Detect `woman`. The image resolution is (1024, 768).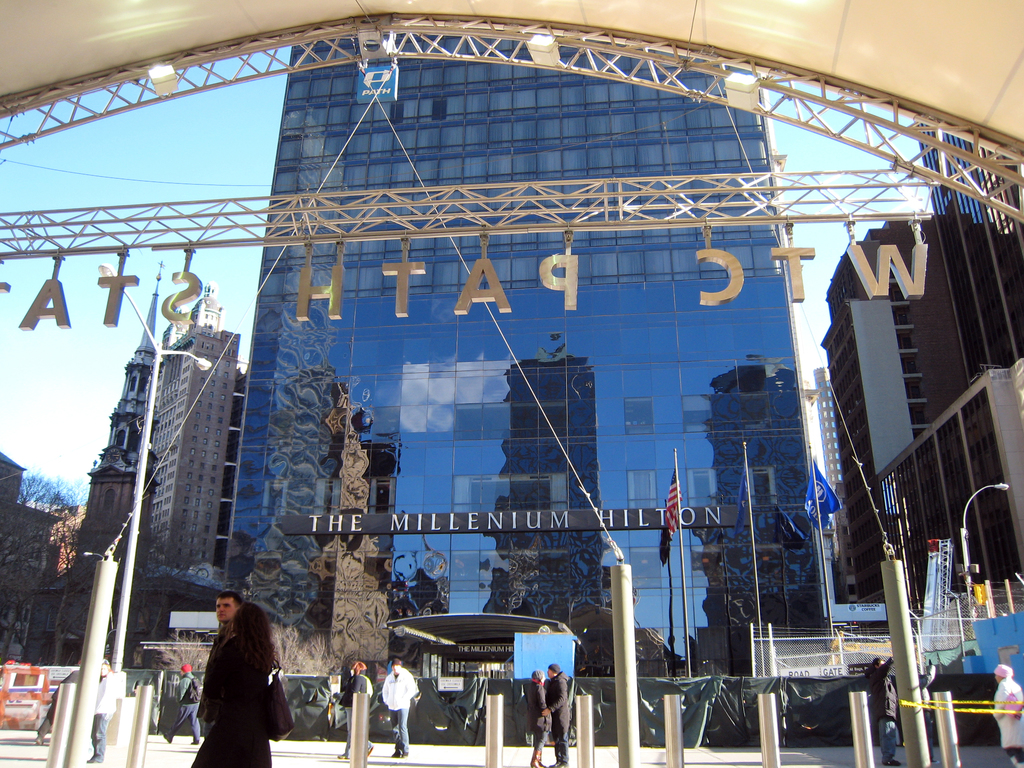
[178,594,280,764].
